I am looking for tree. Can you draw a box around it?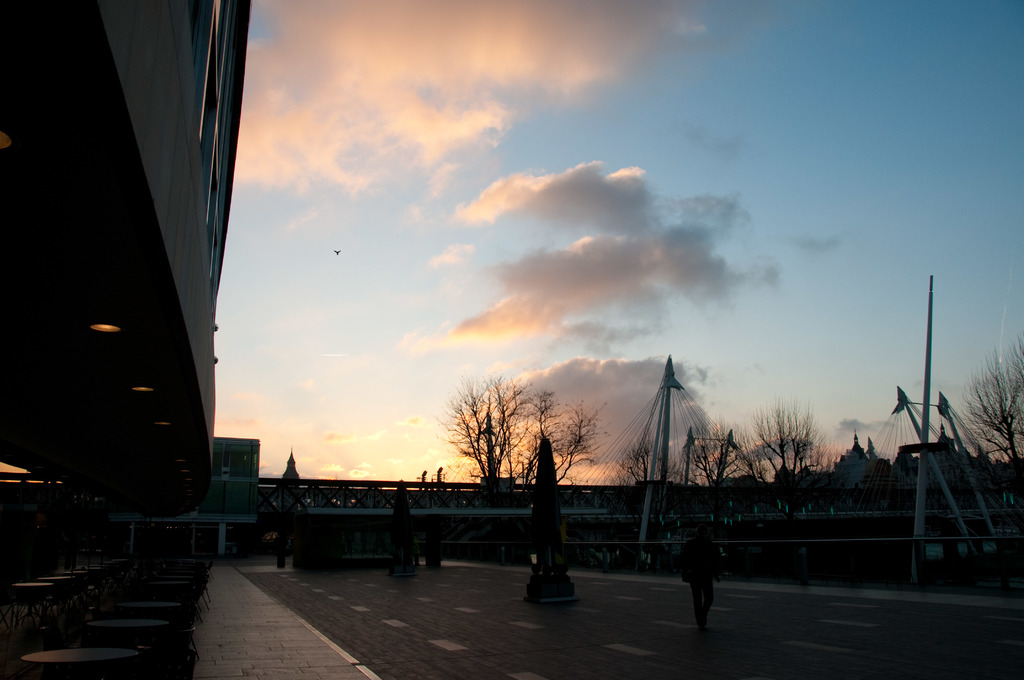
Sure, the bounding box is 680 443 750 488.
